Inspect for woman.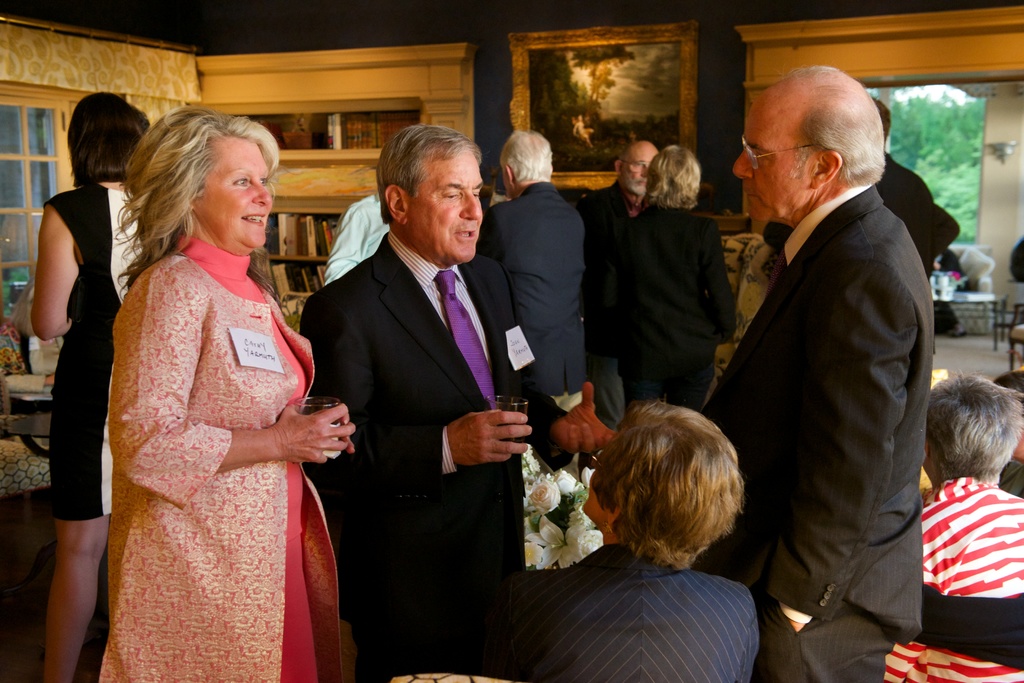
Inspection: {"x1": 31, "y1": 88, "x2": 153, "y2": 682}.
